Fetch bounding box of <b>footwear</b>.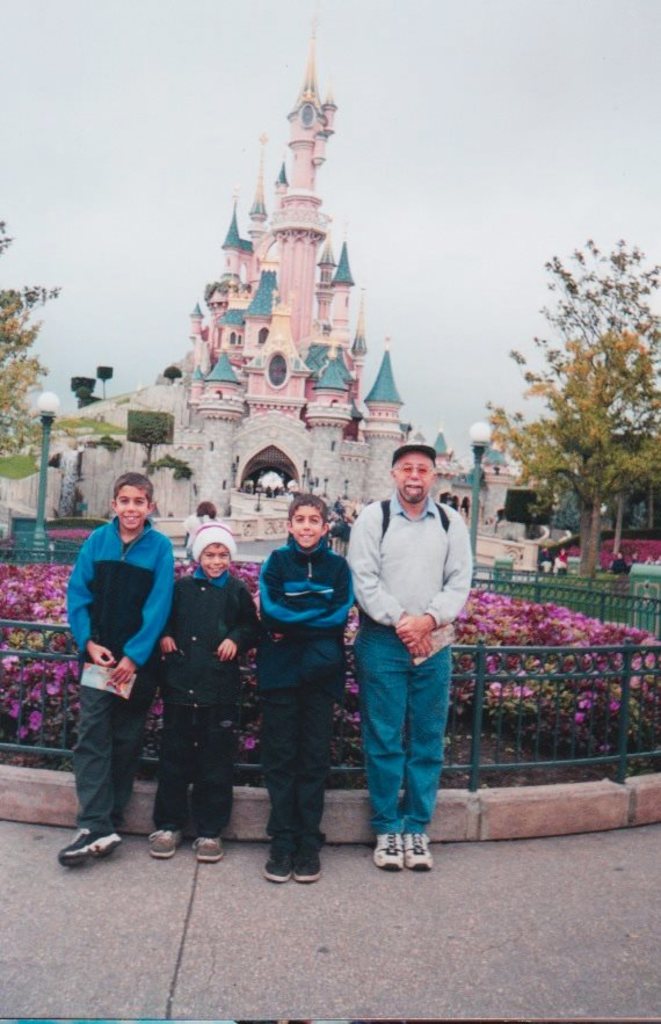
Bbox: left=293, top=854, right=324, bottom=883.
